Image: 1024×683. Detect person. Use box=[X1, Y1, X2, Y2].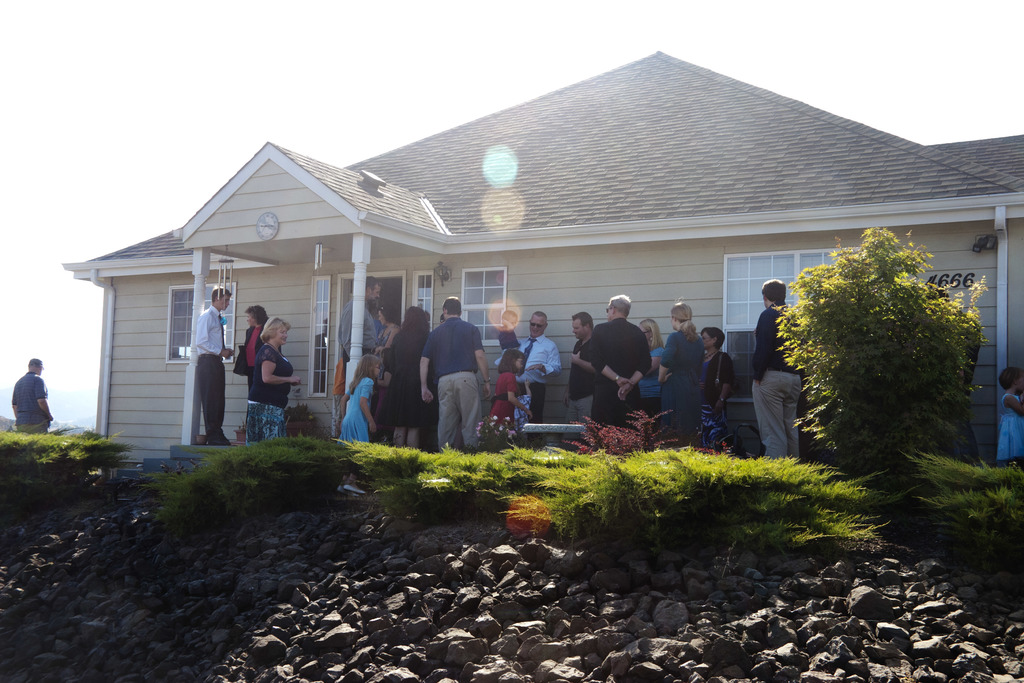
box=[637, 315, 668, 425].
